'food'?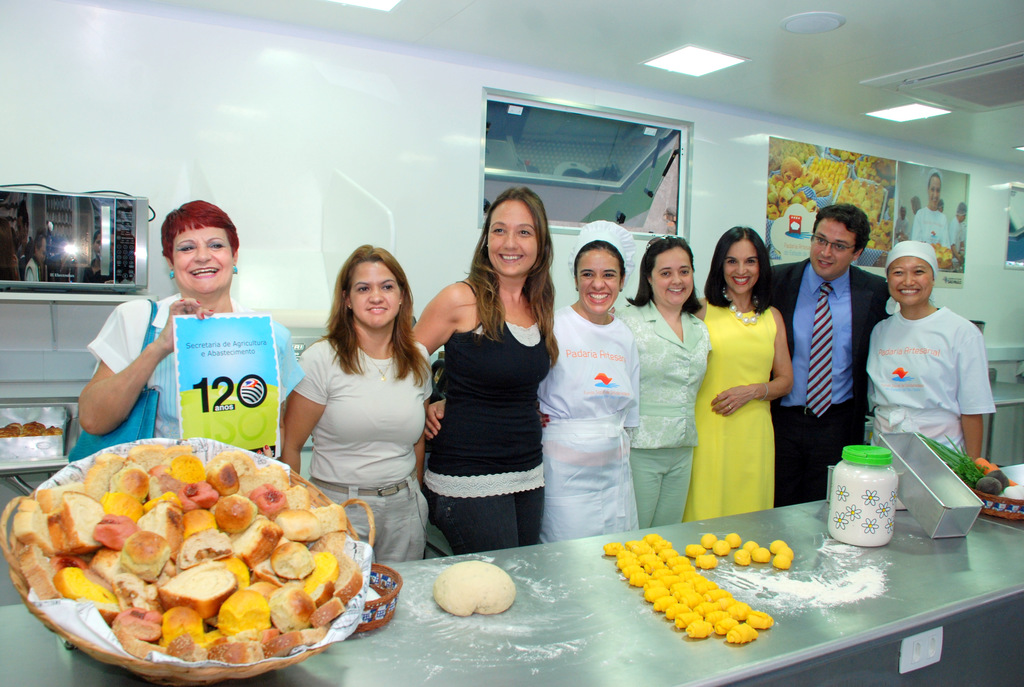
(left=620, top=562, right=642, bottom=578)
